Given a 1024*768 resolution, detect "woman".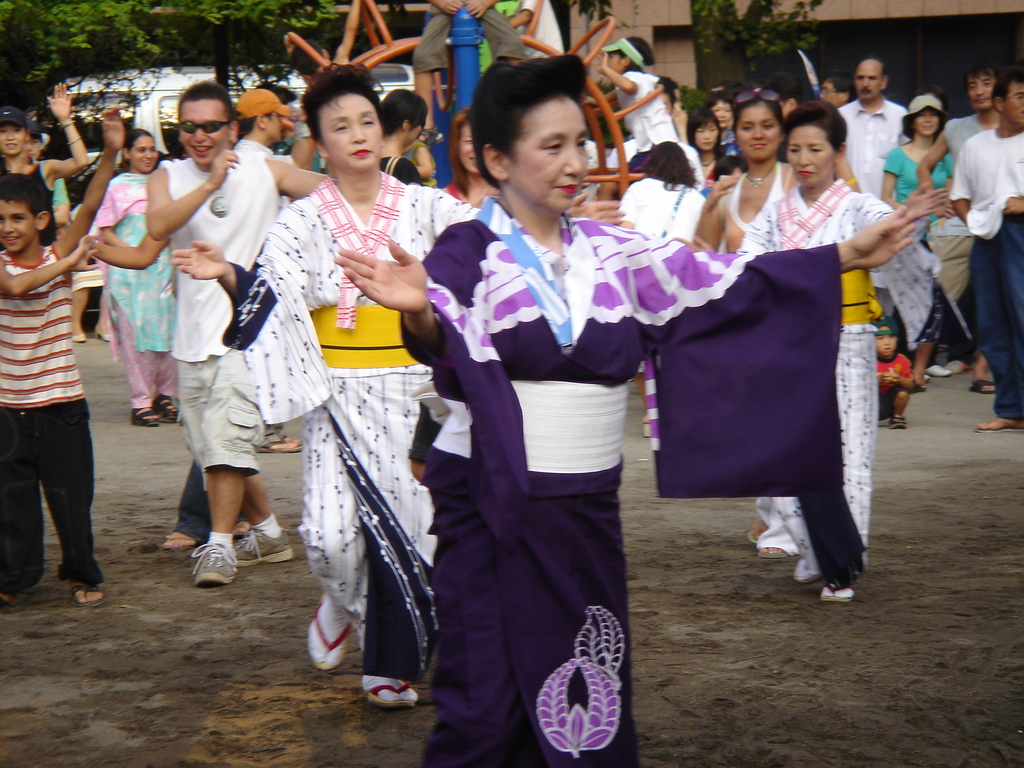
crop(439, 106, 501, 211).
